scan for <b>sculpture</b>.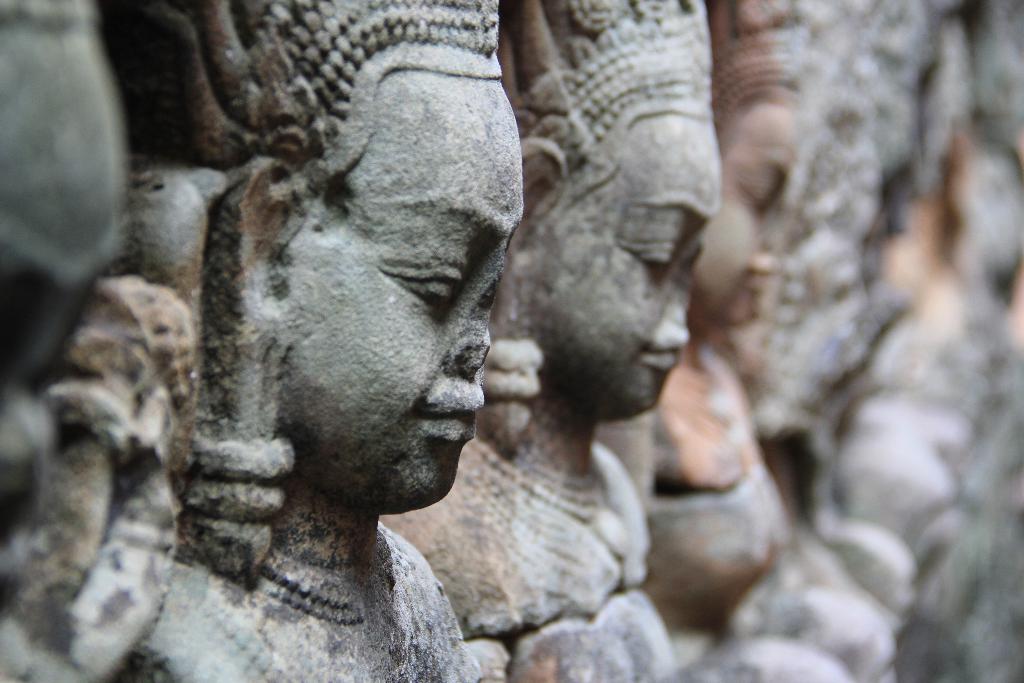
Scan result: 595, 3, 786, 680.
